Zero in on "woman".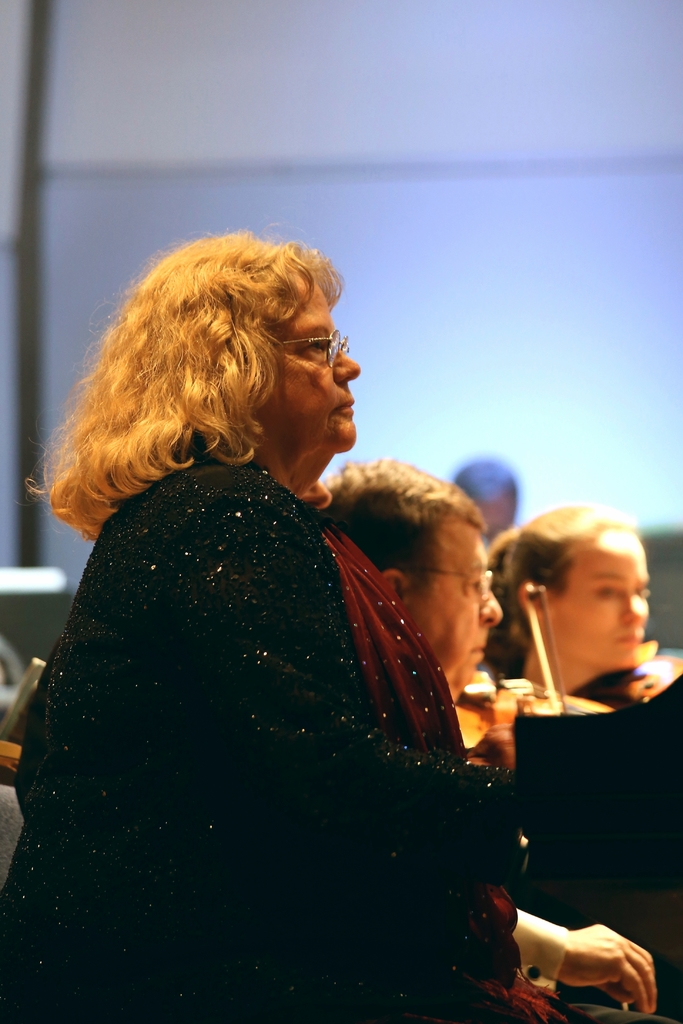
Zeroed in: pyautogui.locateOnScreen(13, 237, 540, 1014).
